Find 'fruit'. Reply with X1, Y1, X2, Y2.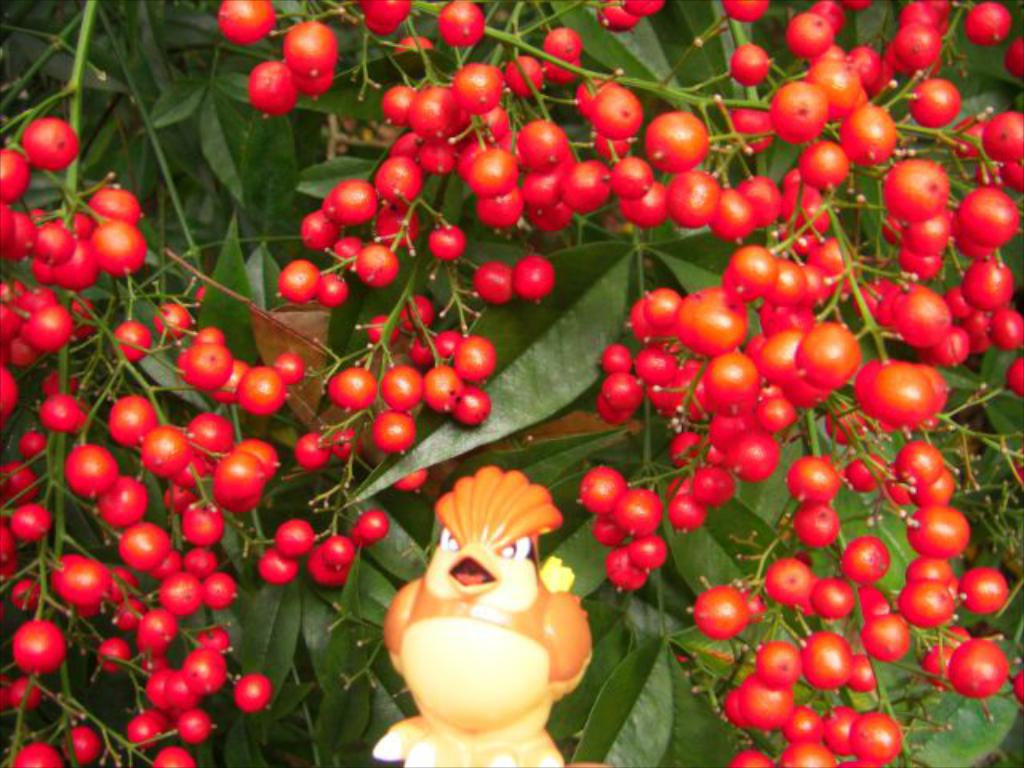
362, 0, 414, 34.
